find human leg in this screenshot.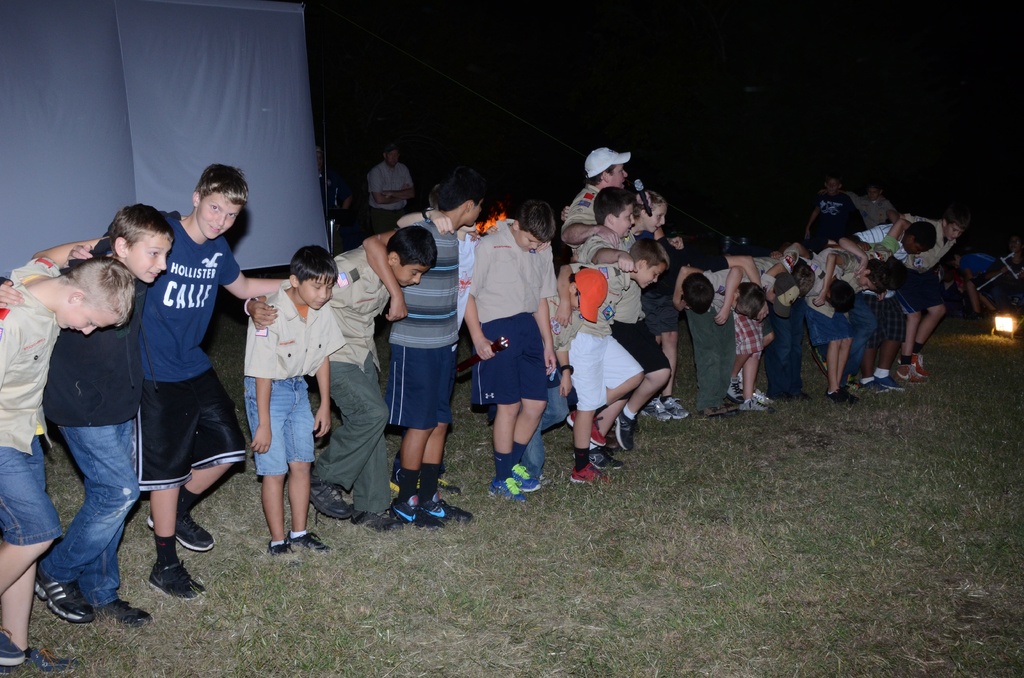
The bounding box for human leg is <bbox>831, 332, 842, 392</bbox>.
